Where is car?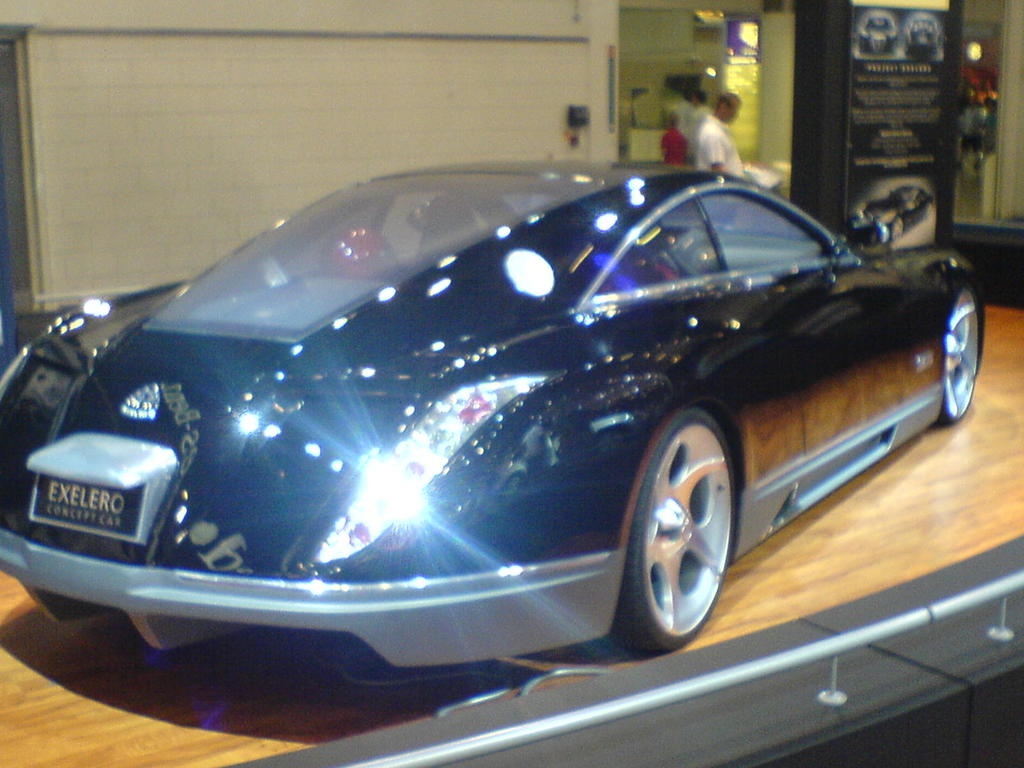
Rect(0, 160, 991, 685).
